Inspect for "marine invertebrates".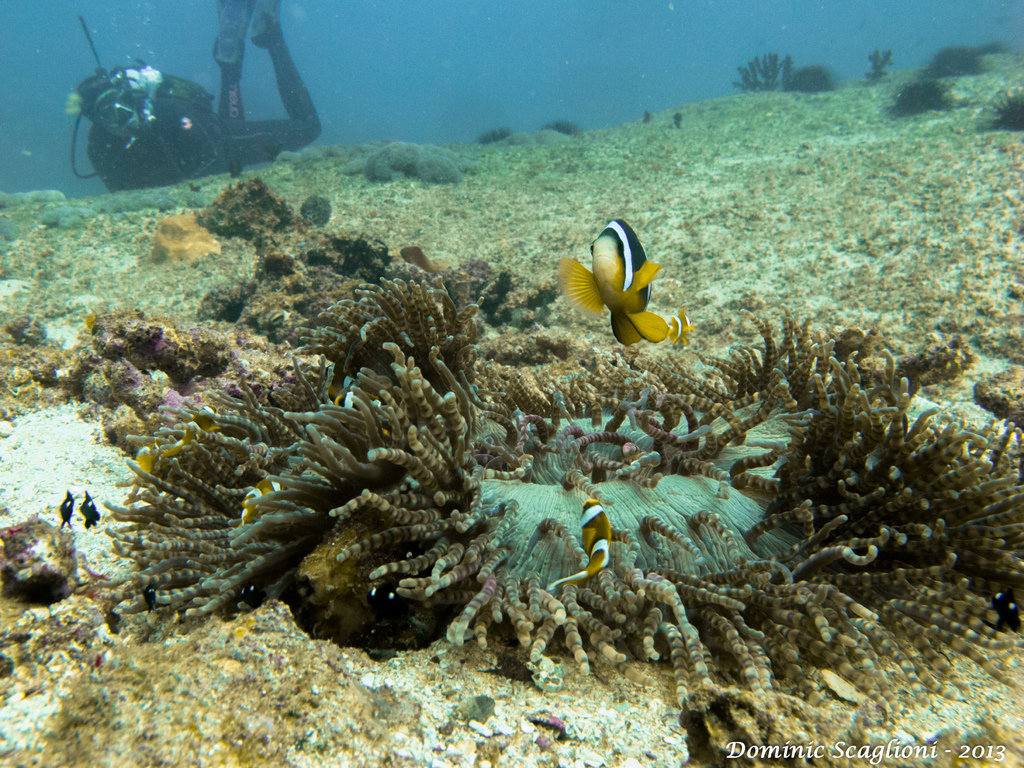
Inspection: <bbox>347, 328, 1023, 714</bbox>.
